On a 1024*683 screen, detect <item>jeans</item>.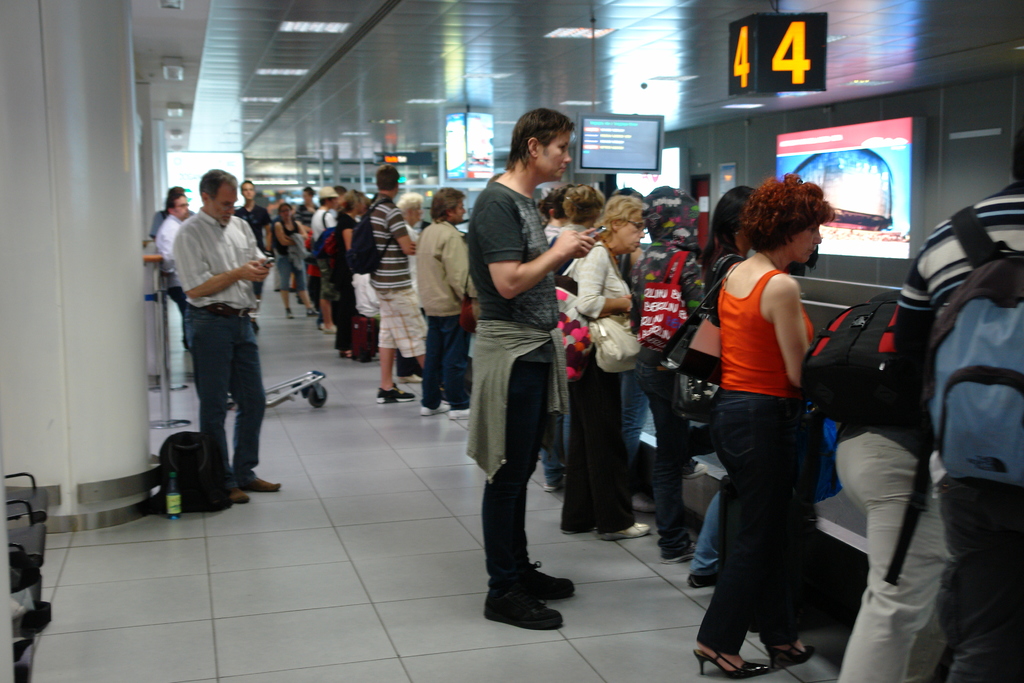
(638,363,692,555).
